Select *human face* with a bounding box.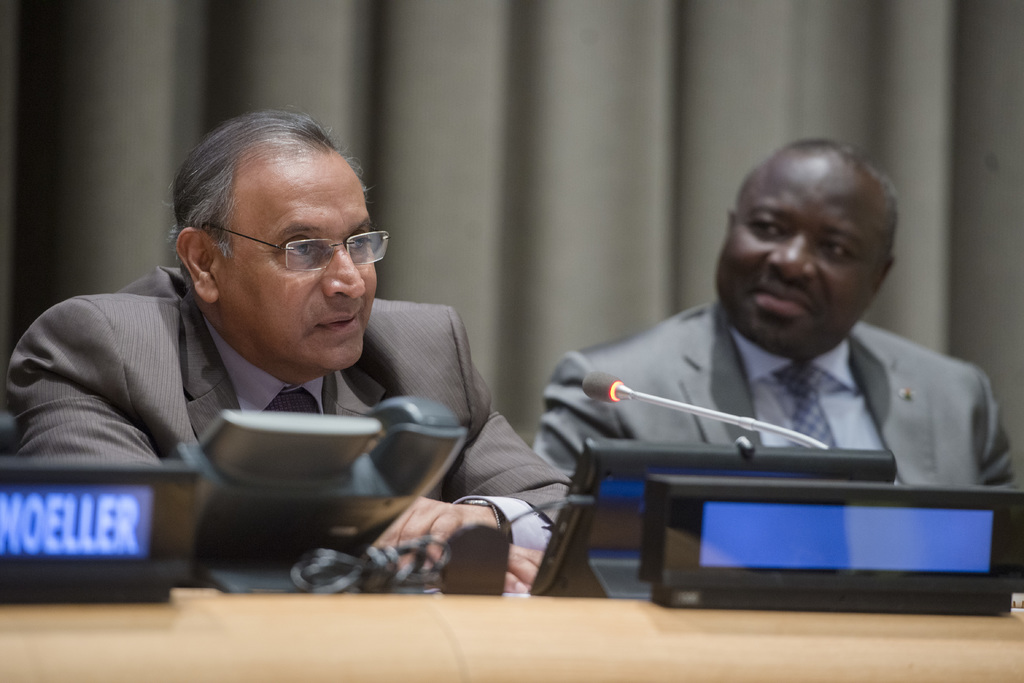
select_region(713, 143, 893, 366).
